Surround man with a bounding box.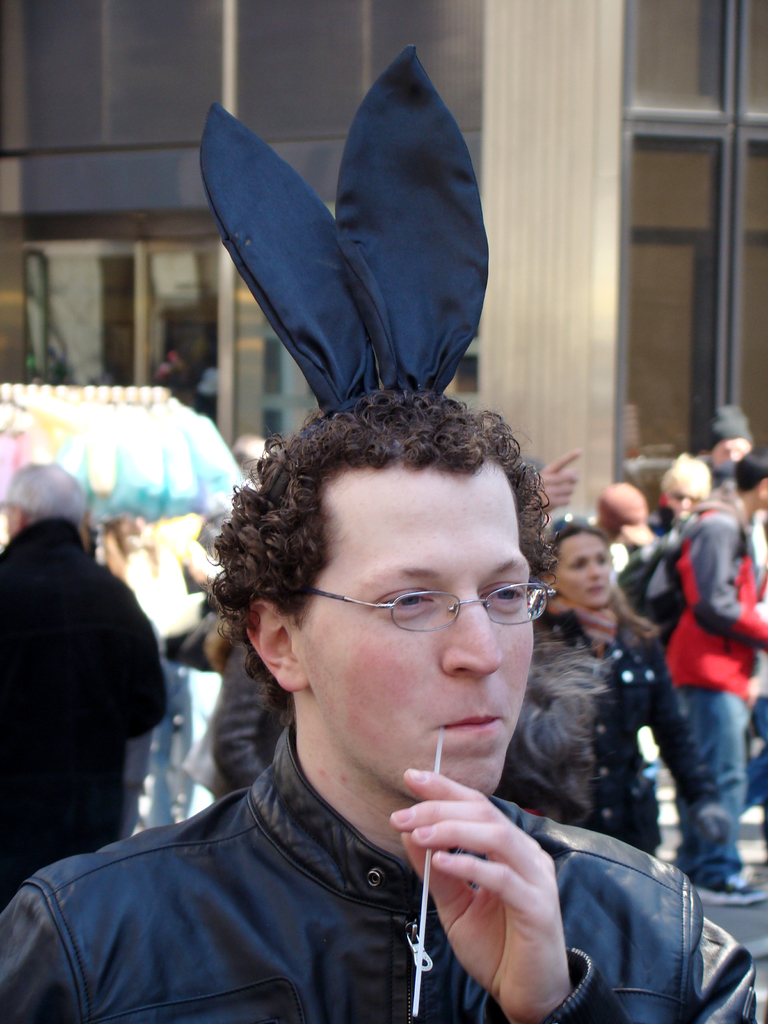
bbox=(654, 452, 708, 548).
